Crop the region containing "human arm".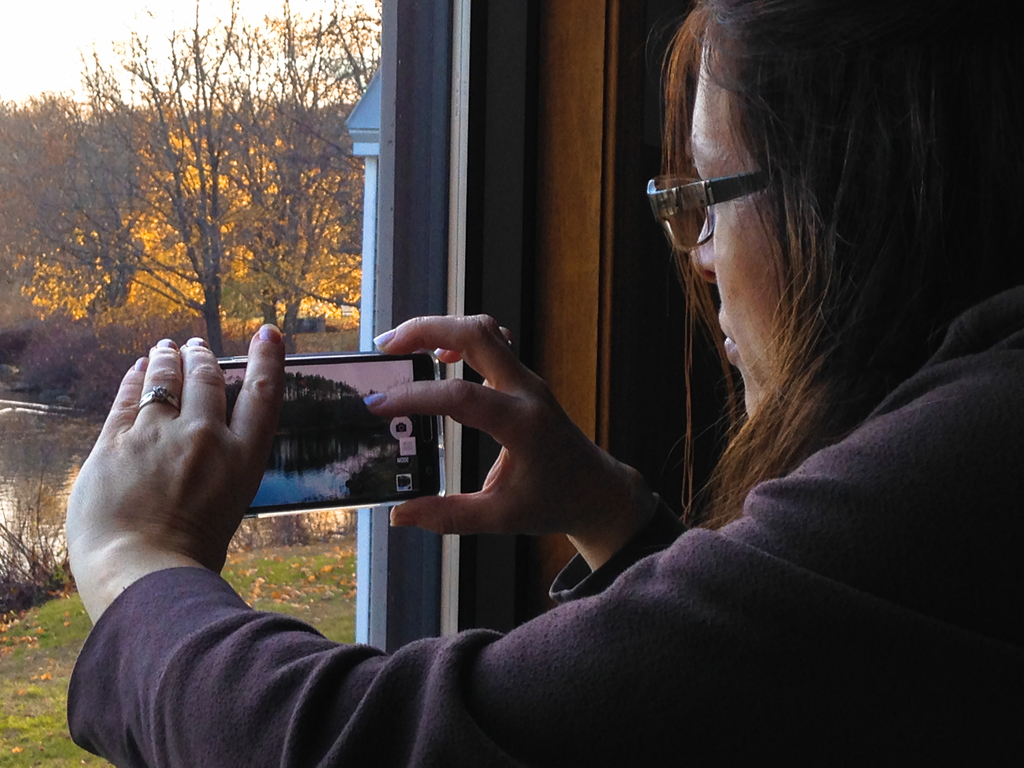
Crop region: region(54, 321, 1023, 765).
